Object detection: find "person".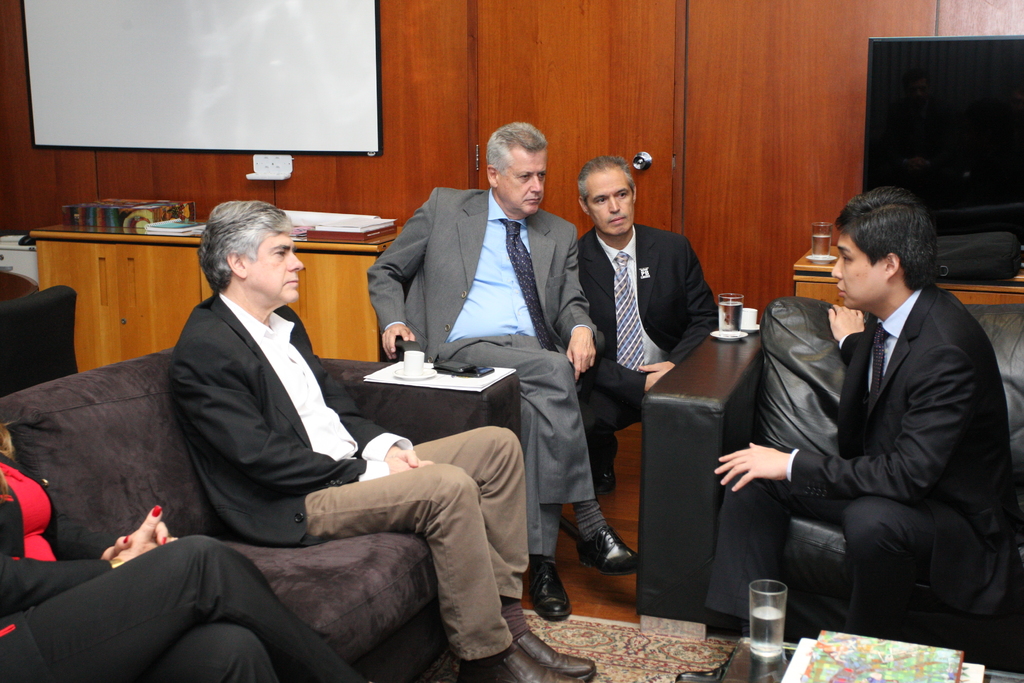
rect(172, 197, 594, 682).
